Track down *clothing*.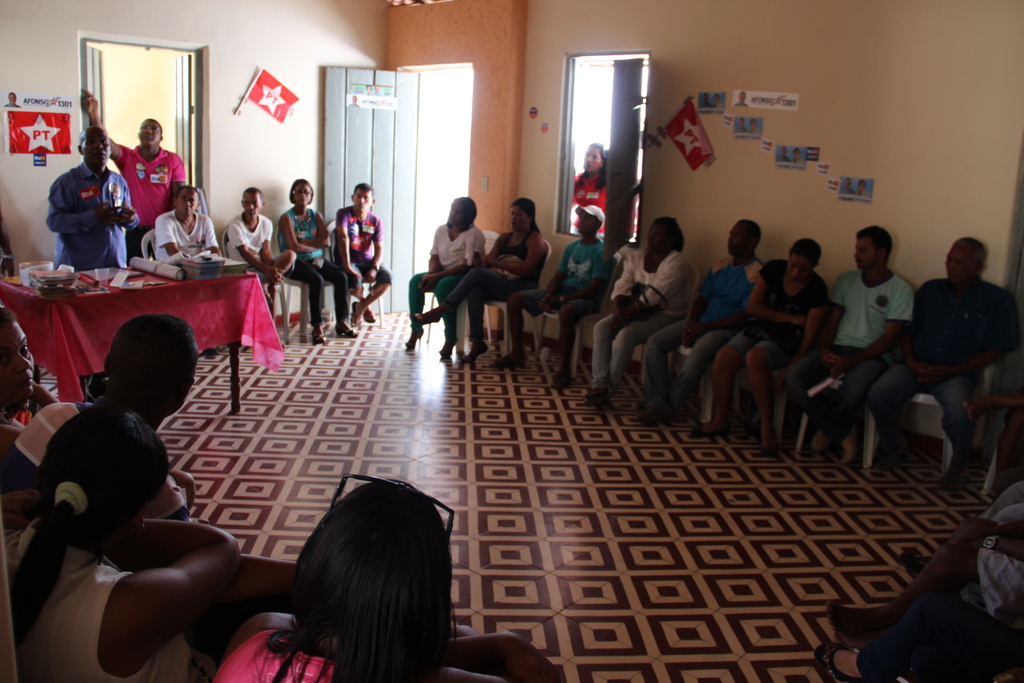
Tracked to locate(114, 136, 193, 260).
